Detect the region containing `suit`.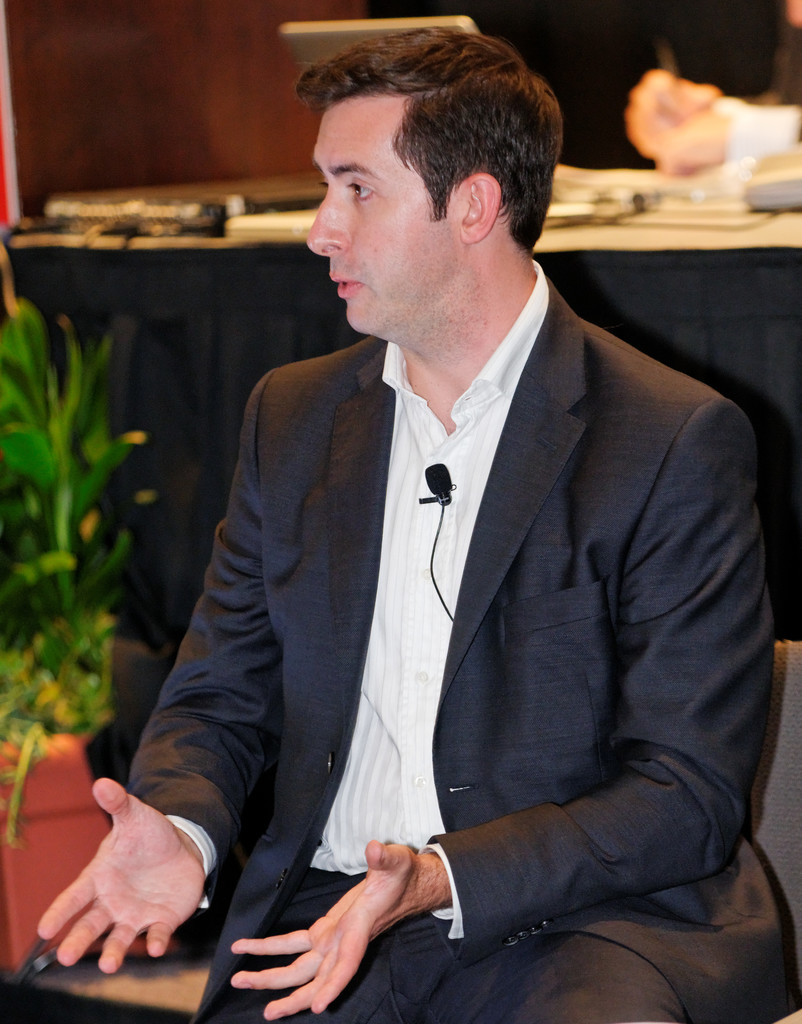
box(134, 154, 755, 1021).
